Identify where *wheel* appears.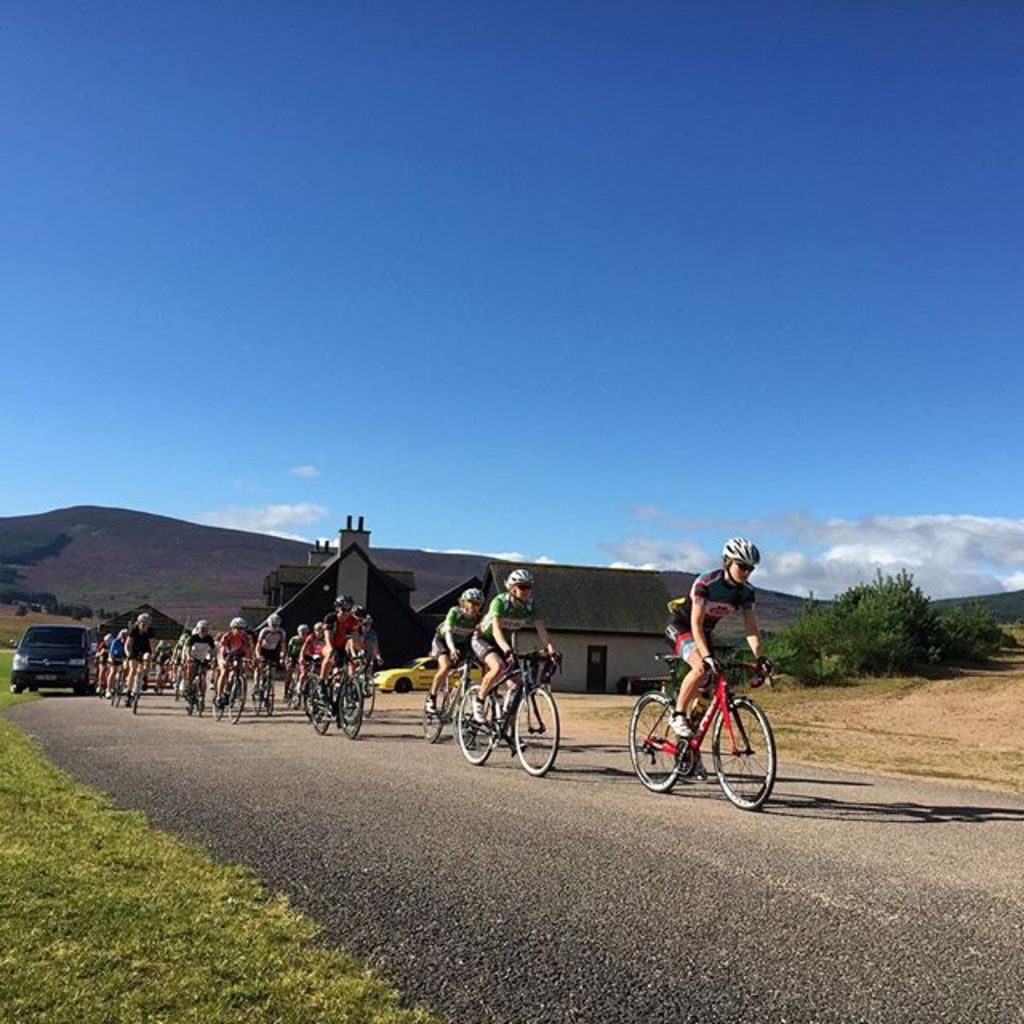
Appears at detection(338, 675, 365, 742).
